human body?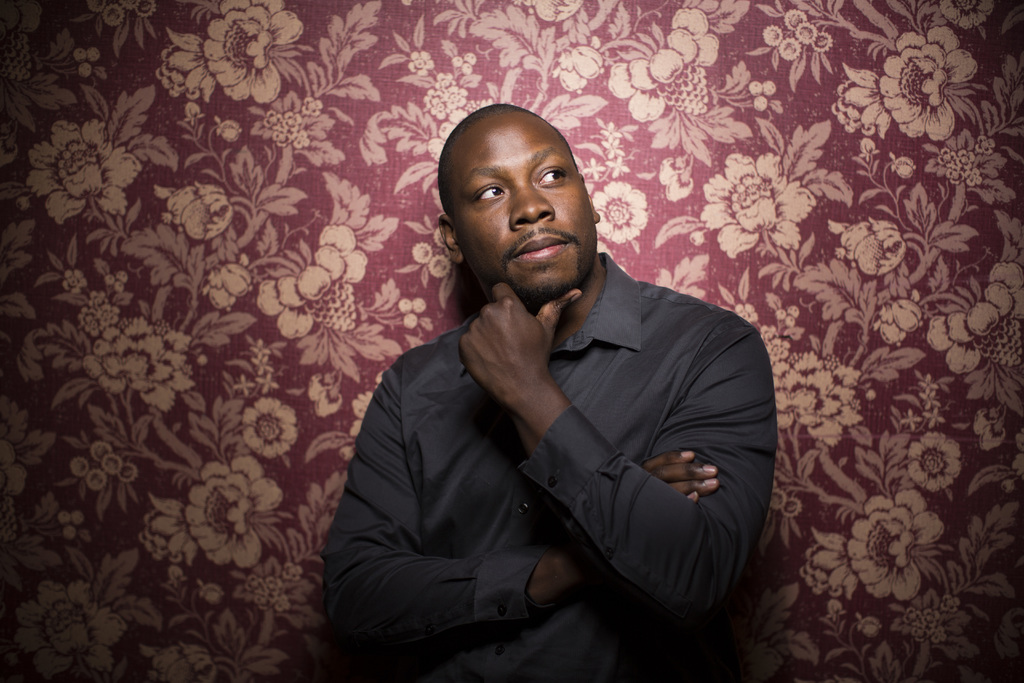
crop(345, 128, 778, 667)
